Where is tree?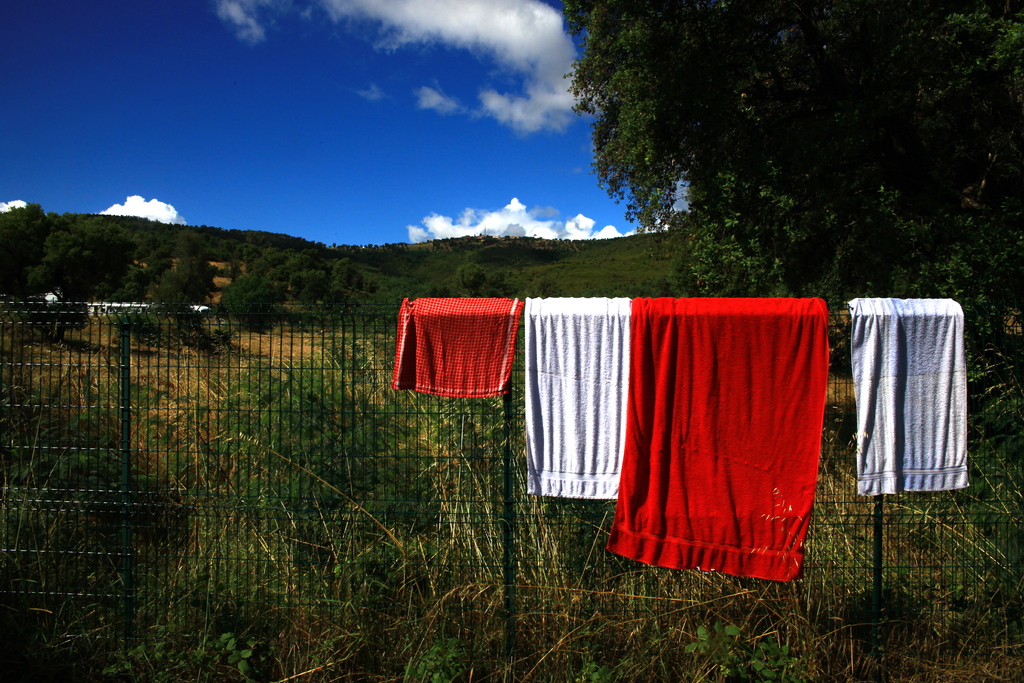
(530, 277, 558, 300).
